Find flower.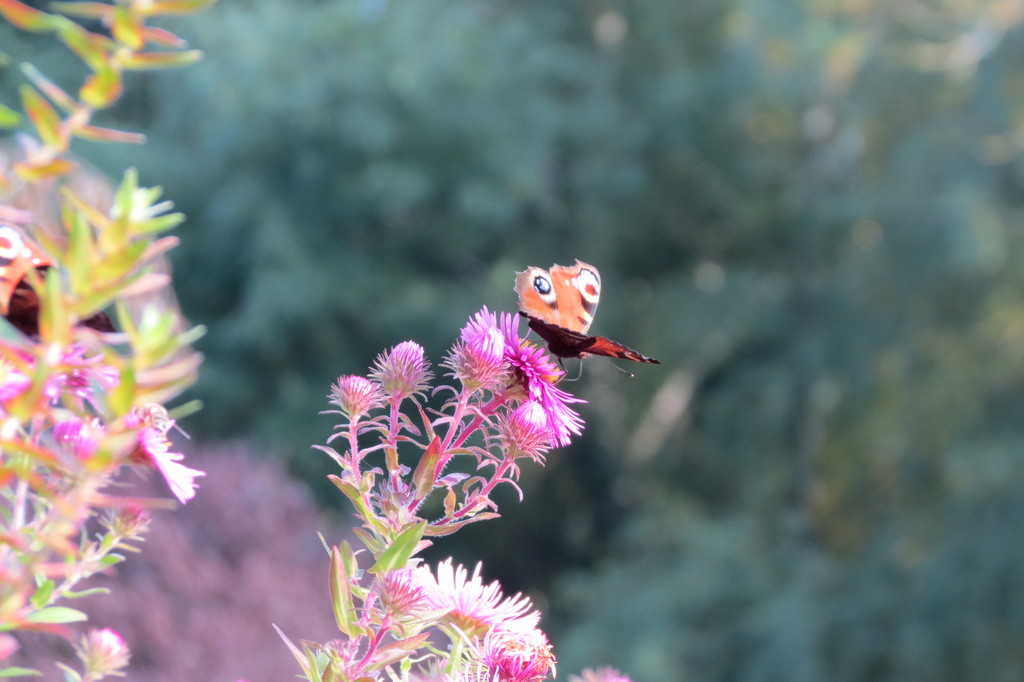
left=0, top=339, right=115, bottom=406.
